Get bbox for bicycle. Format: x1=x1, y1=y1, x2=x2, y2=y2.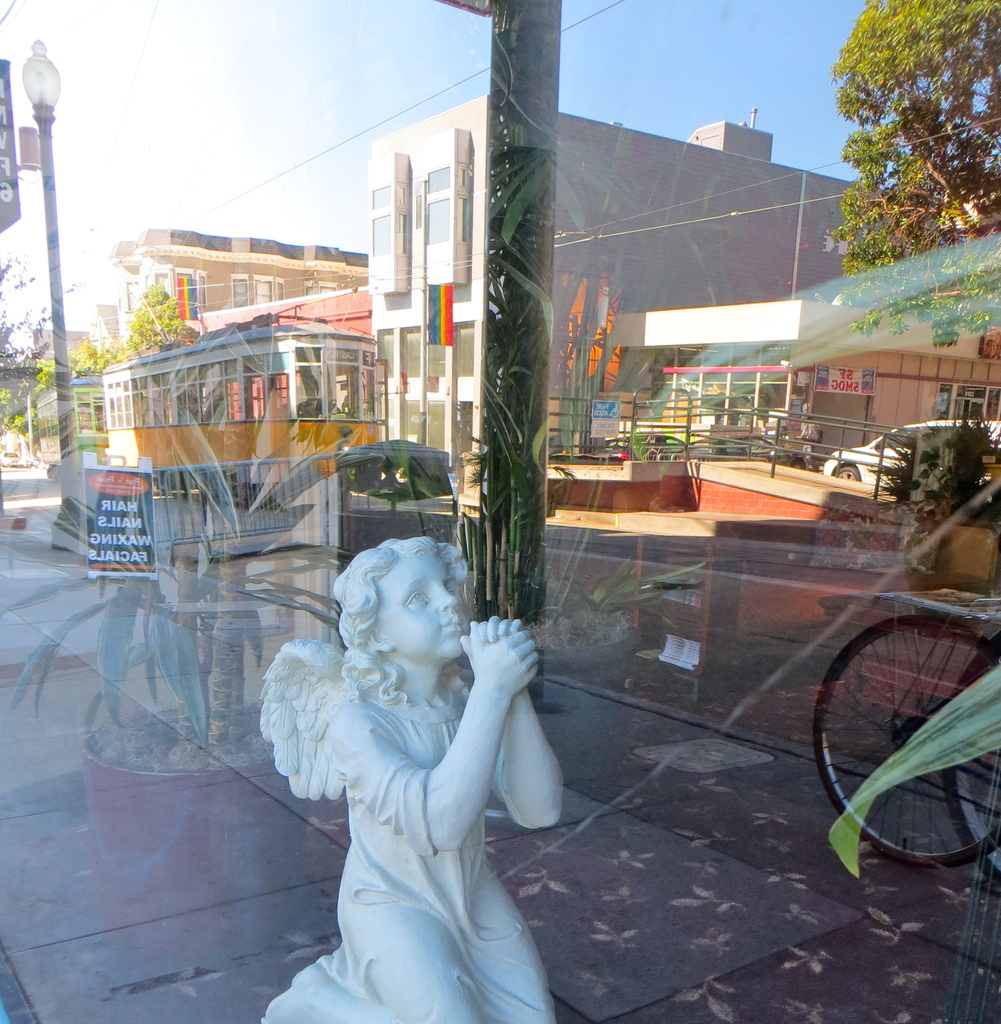
x1=945, y1=622, x2=1000, y2=896.
